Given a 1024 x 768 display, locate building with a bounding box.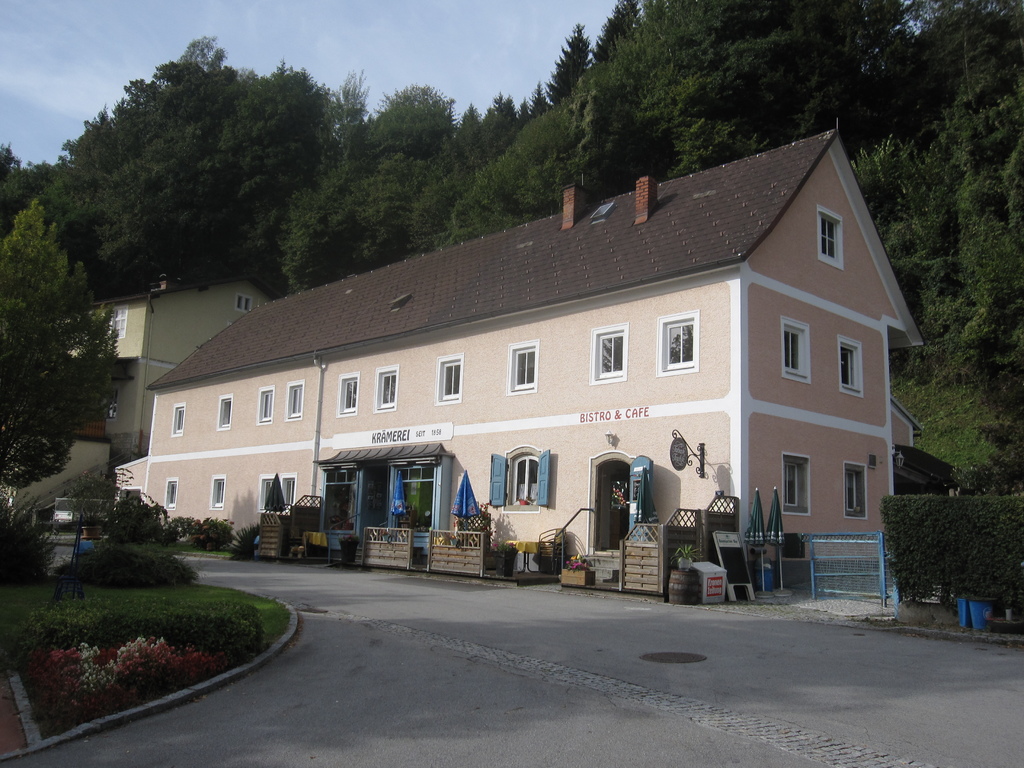
Located: bbox=[117, 120, 925, 581].
